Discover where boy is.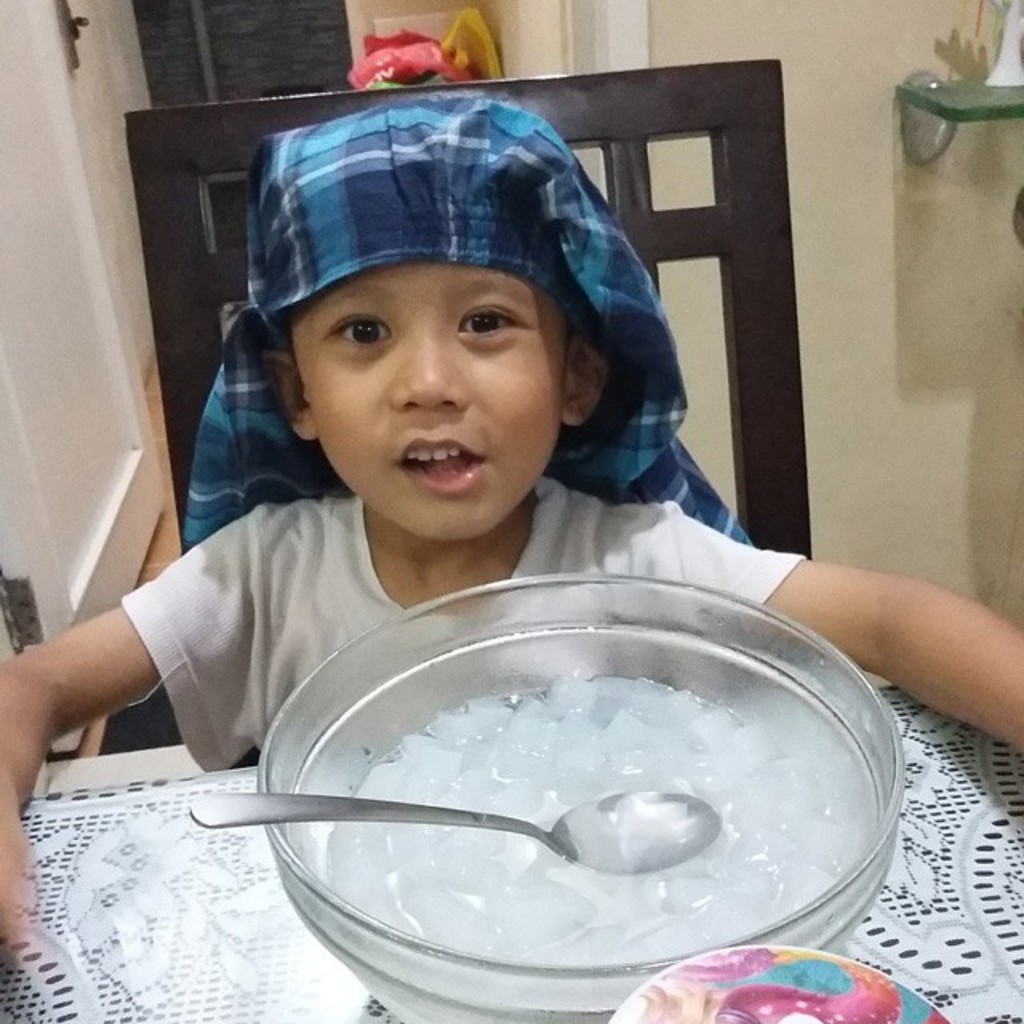
Discovered at detection(0, 86, 1022, 958).
